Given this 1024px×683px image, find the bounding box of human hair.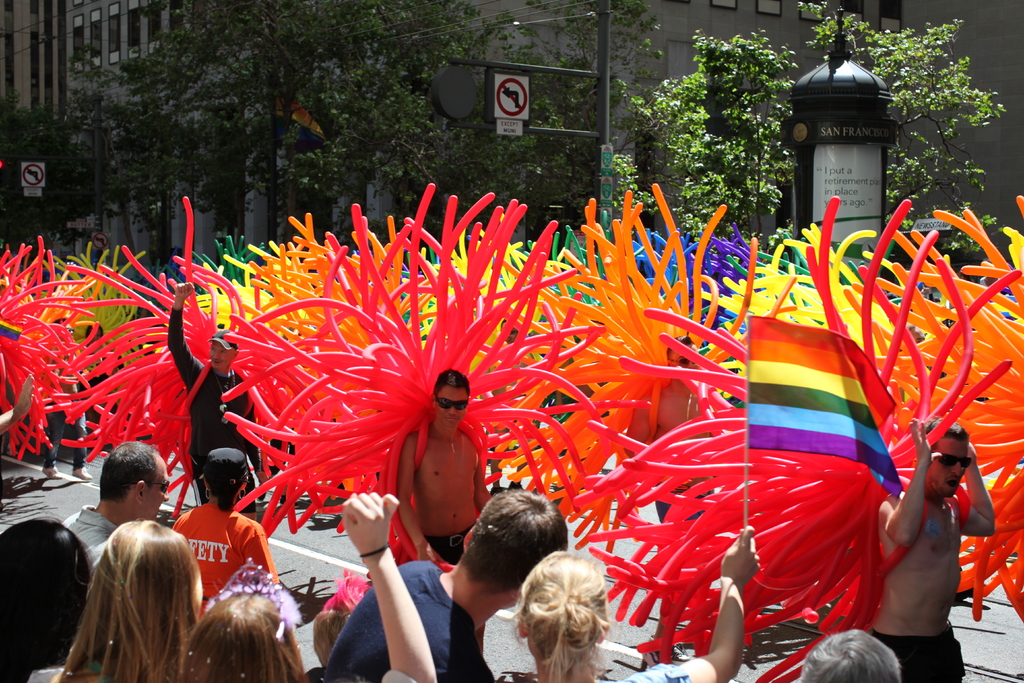
bbox(68, 518, 197, 673).
